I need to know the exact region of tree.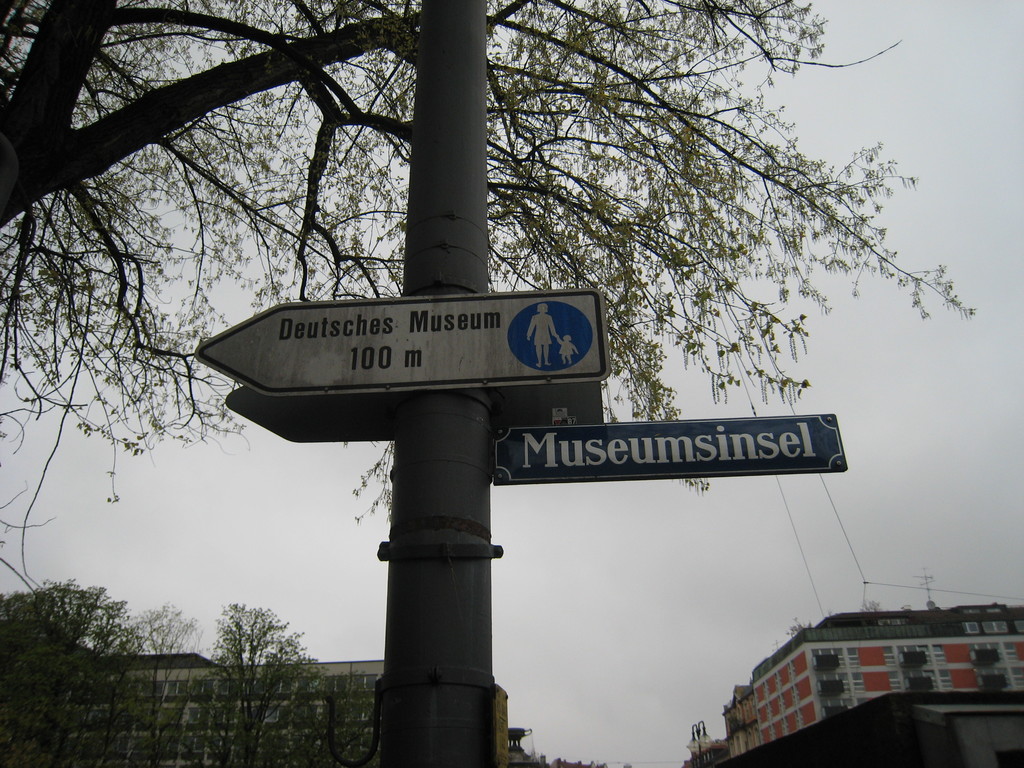
Region: detection(184, 614, 292, 705).
